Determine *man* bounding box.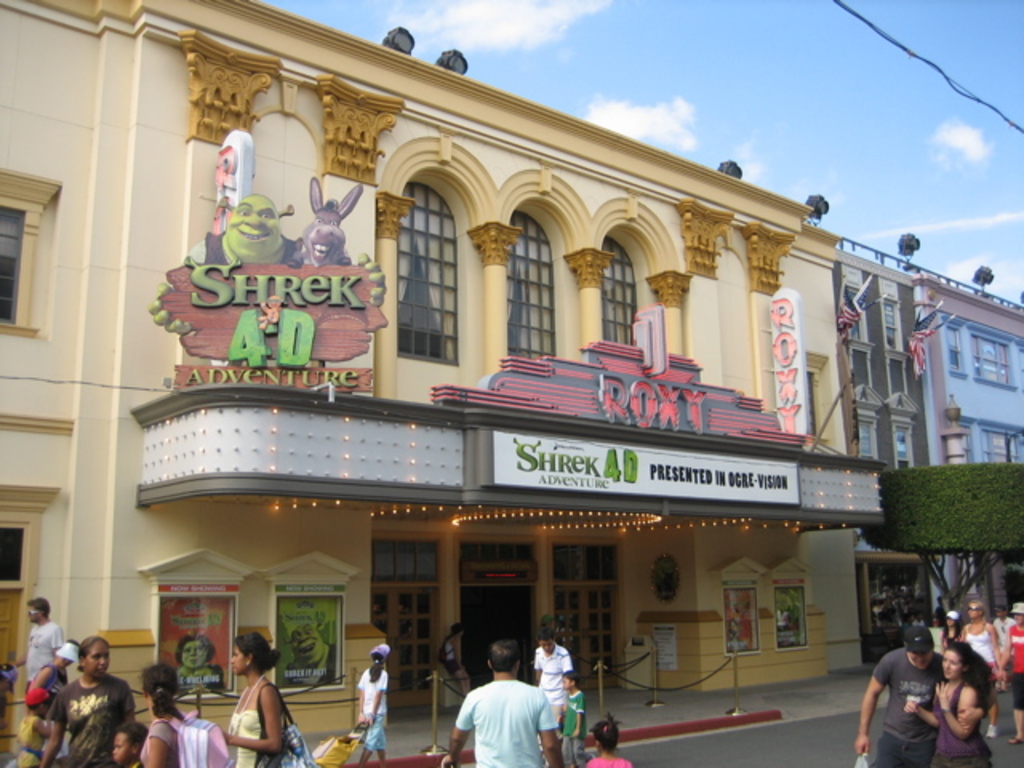
Determined: {"x1": 437, "y1": 637, "x2": 566, "y2": 766}.
